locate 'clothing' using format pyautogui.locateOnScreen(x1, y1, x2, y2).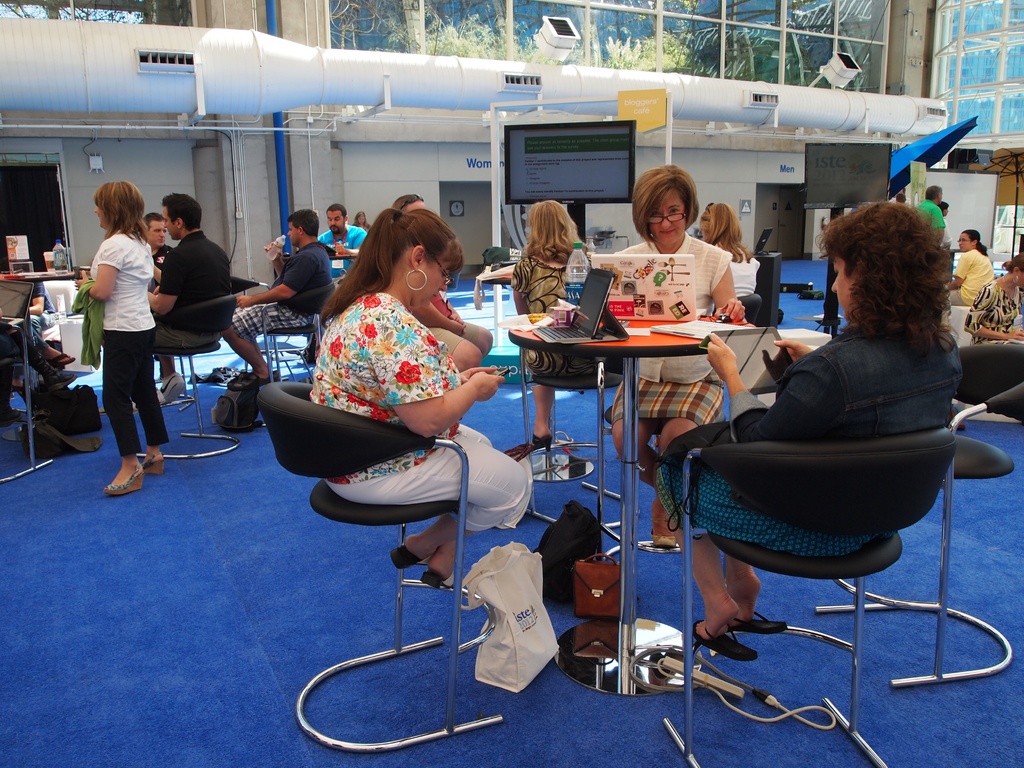
pyautogui.locateOnScreen(318, 221, 364, 275).
